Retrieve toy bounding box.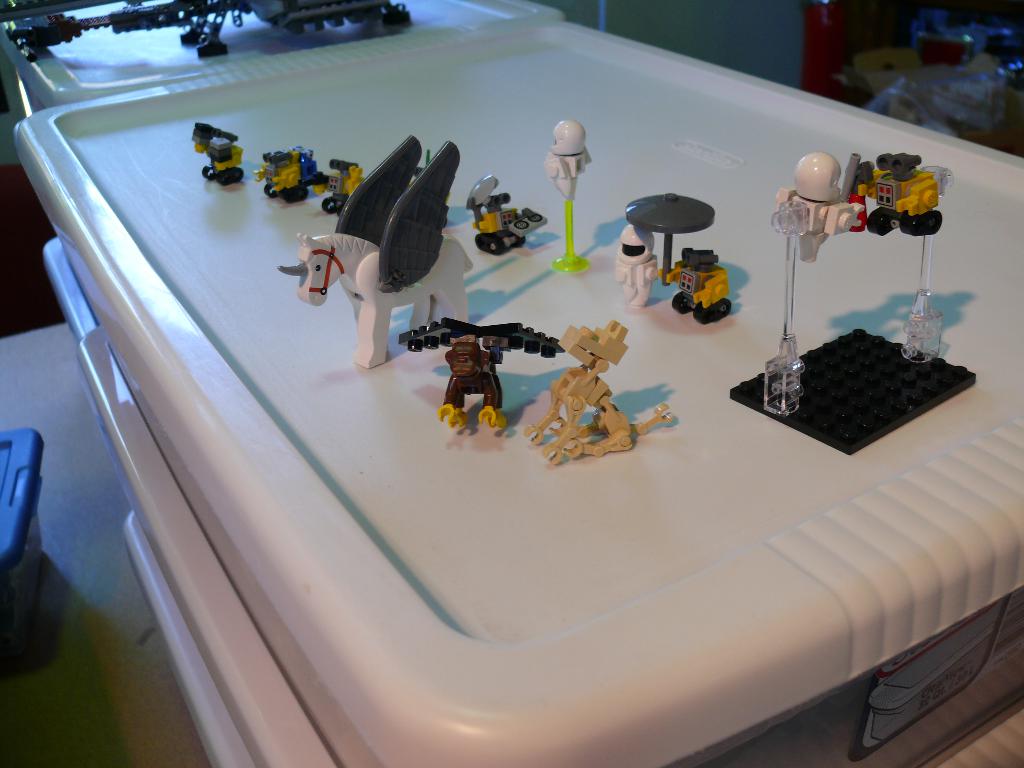
Bounding box: 187 121 241 159.
